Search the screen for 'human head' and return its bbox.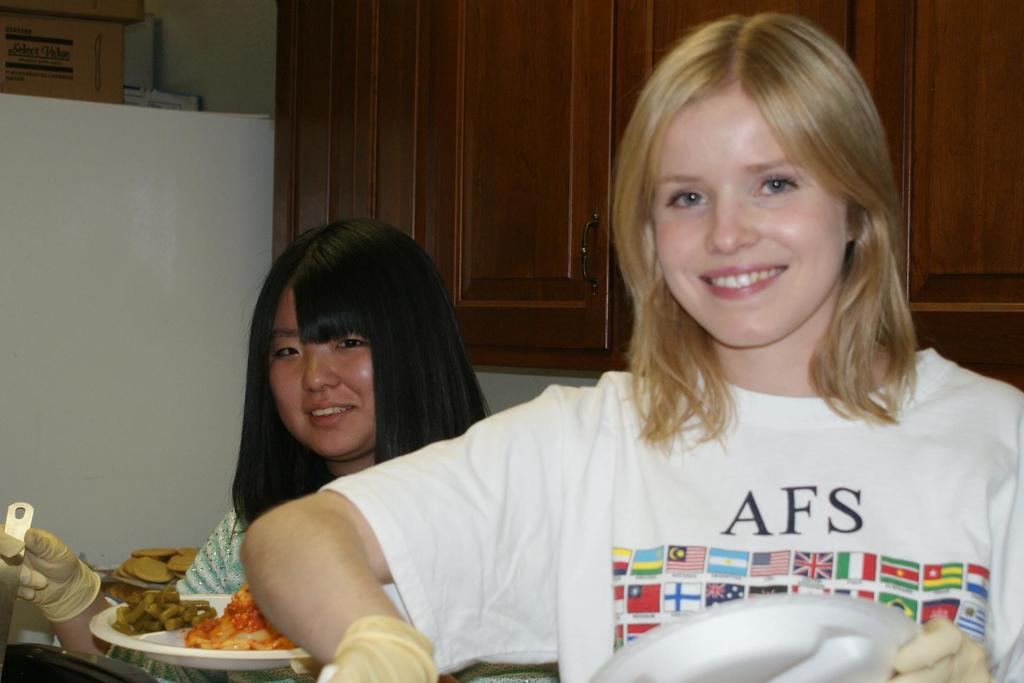
Found: box(248, 215, 458, 462).
